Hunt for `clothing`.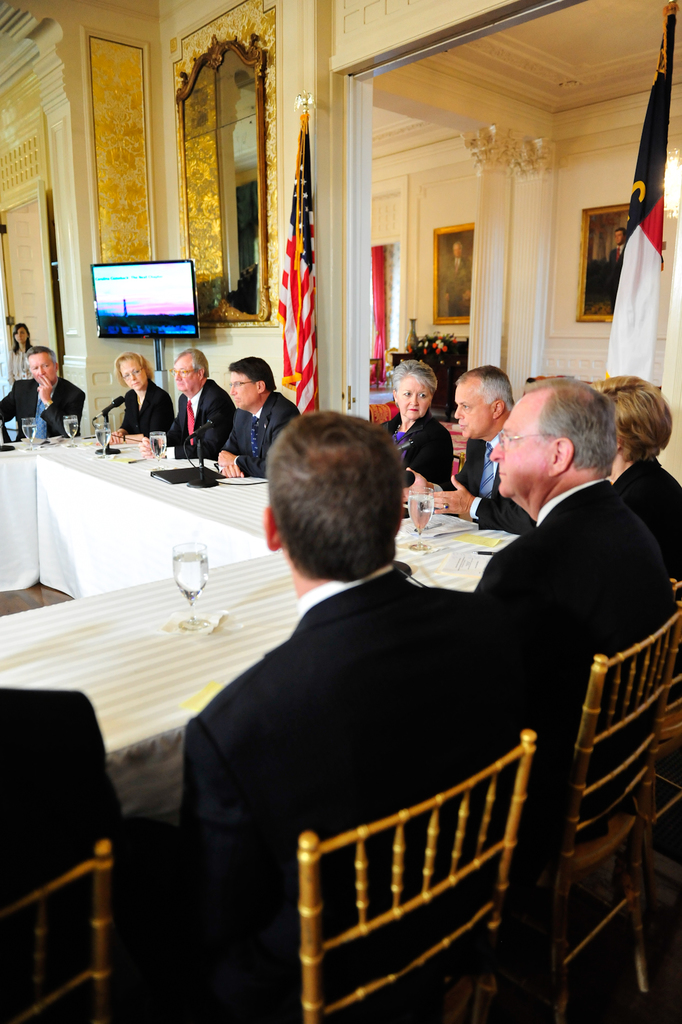
Hunted down at bbox(3, 348, 25, 384).
